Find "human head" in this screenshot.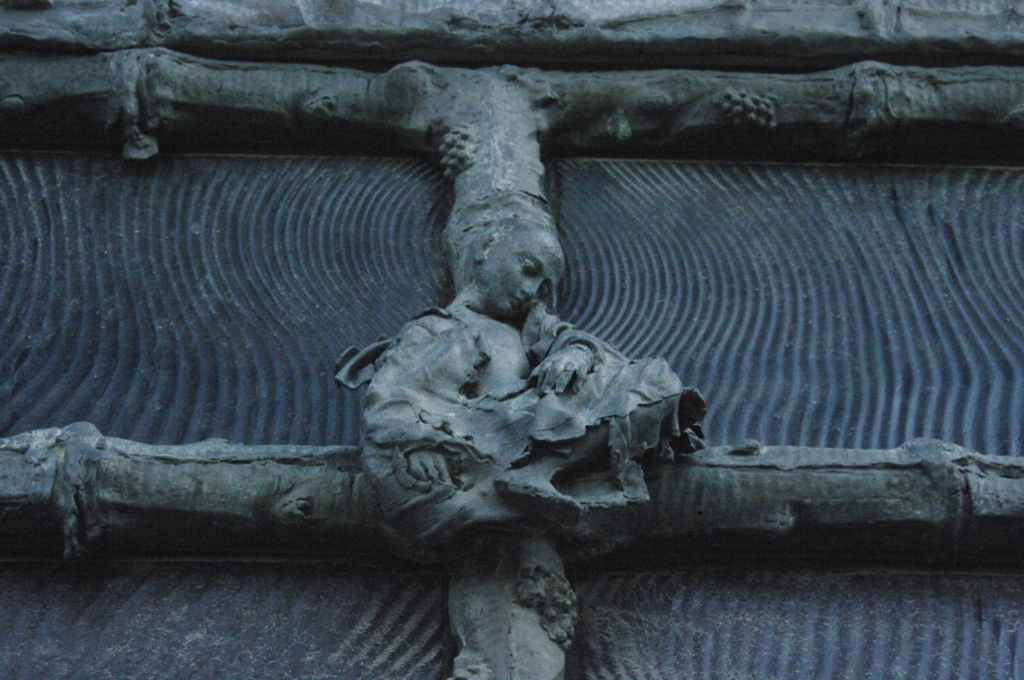
The bounding box for "human head" is bbox(467, 221, 567, 316).
